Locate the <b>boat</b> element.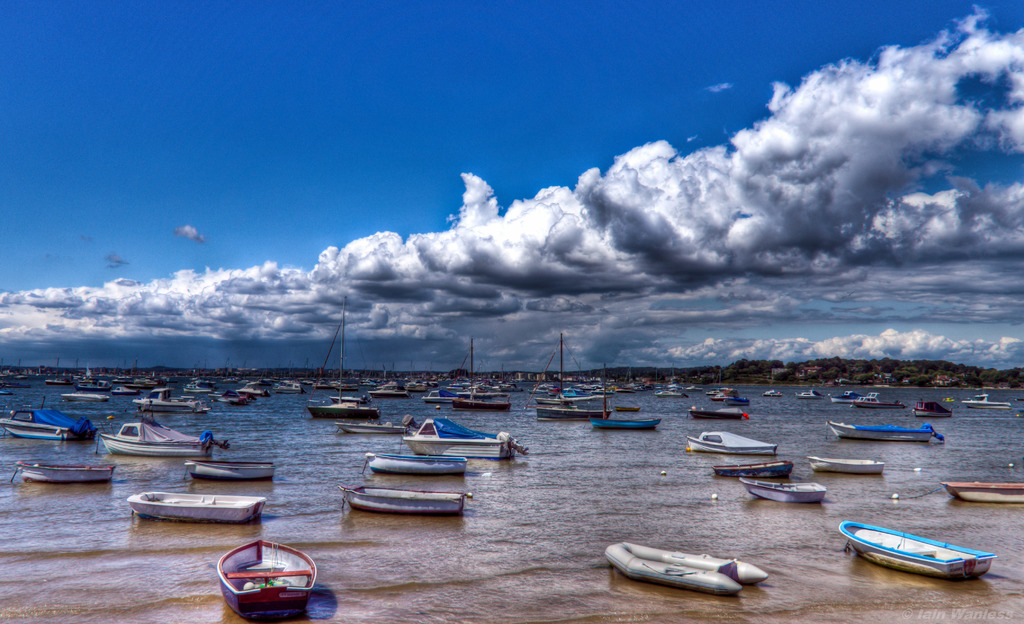
Element bbox: pyautogui.locateOnScreen(455, 339, 510, 410).
